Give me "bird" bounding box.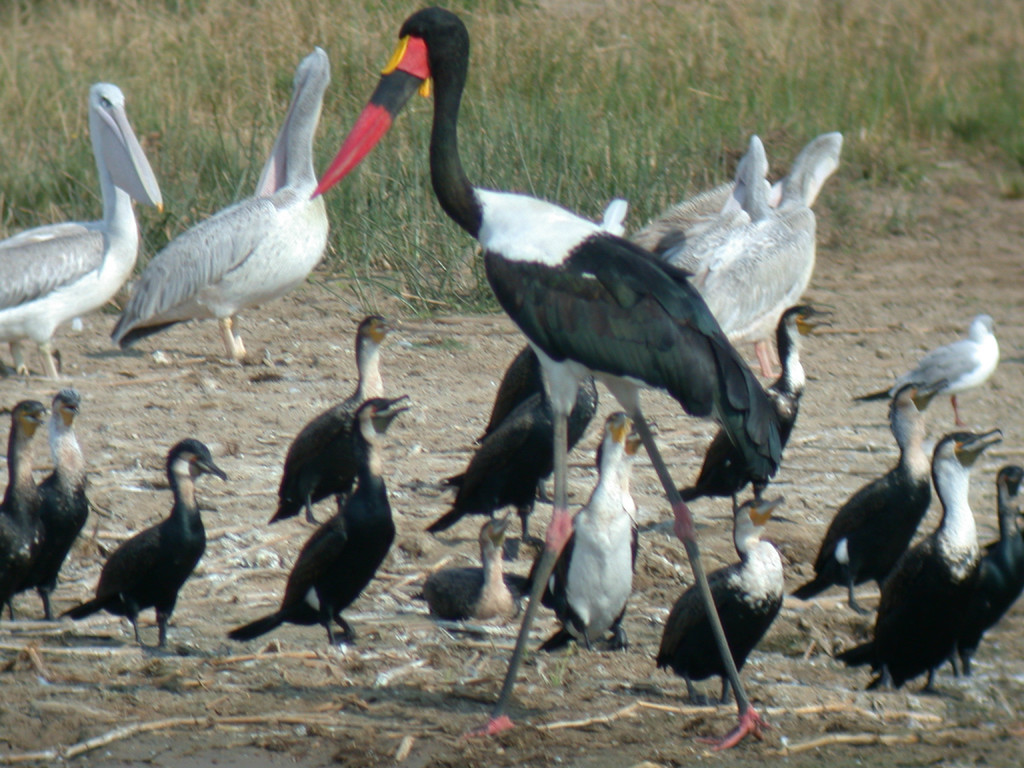
box(49, 436, 230, 655).
